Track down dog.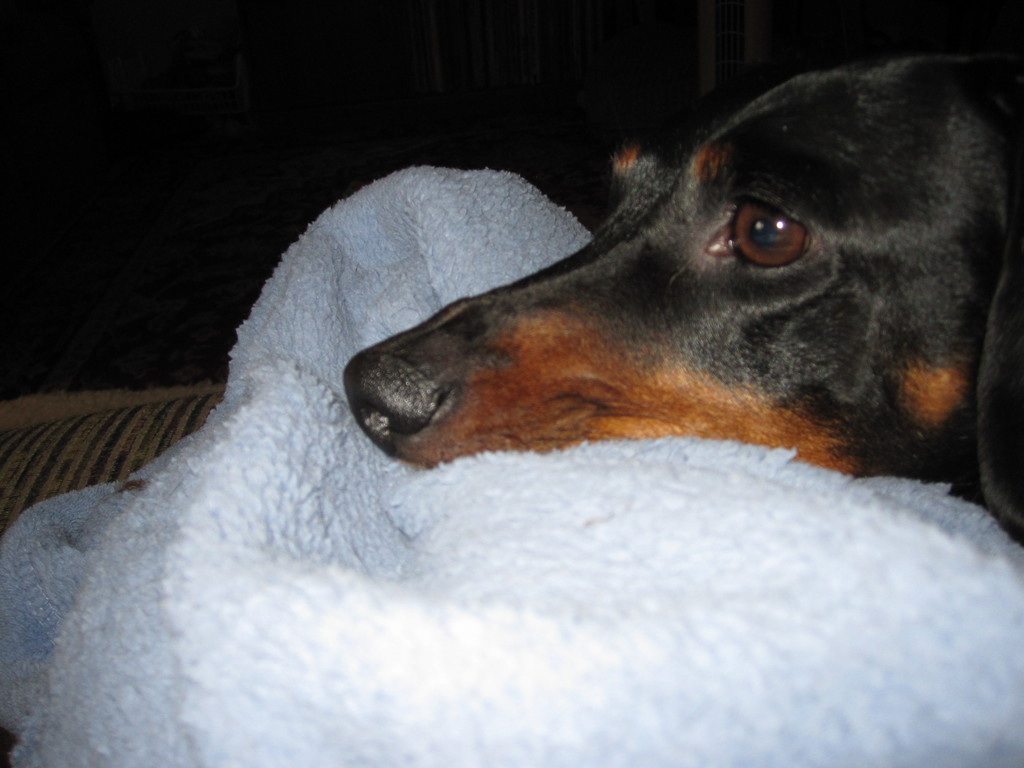
Tracked to <bbox>344, 51, 1023, 552</bbox>.
